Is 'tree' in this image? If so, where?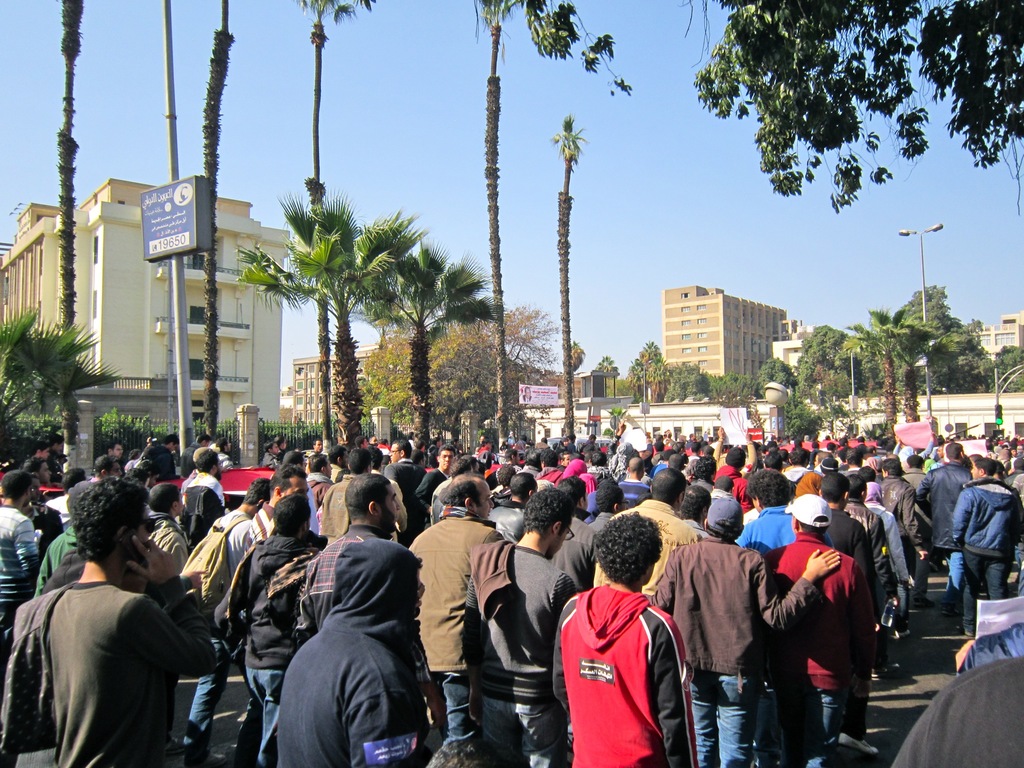
Yes, at (x1=553, y1=114, x2=586, y2=449).
